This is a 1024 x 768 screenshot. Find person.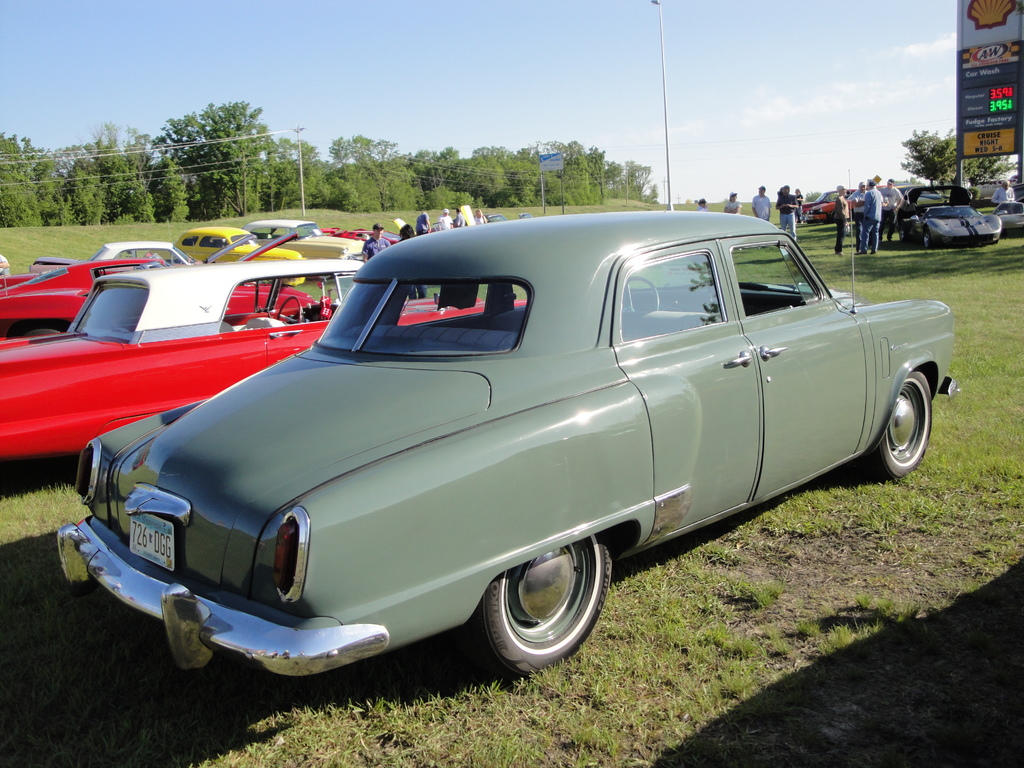
Bounding box: bbox=[354, 220, 395, 266].
